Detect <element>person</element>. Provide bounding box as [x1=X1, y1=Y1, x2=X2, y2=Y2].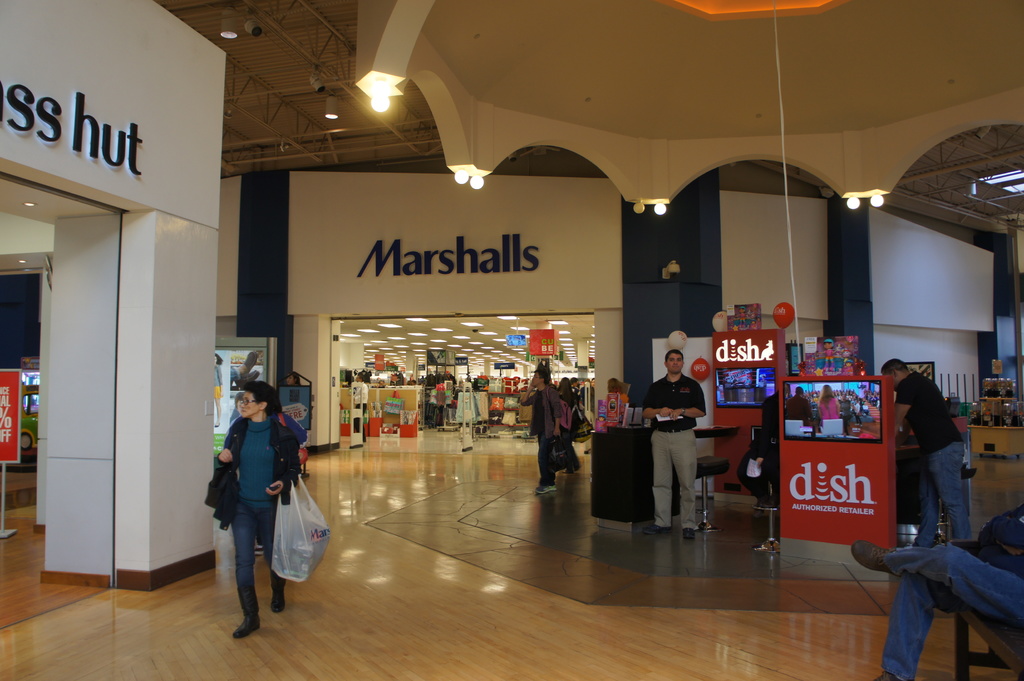
[x1=555, y1=373, x2=577, y2=449].
